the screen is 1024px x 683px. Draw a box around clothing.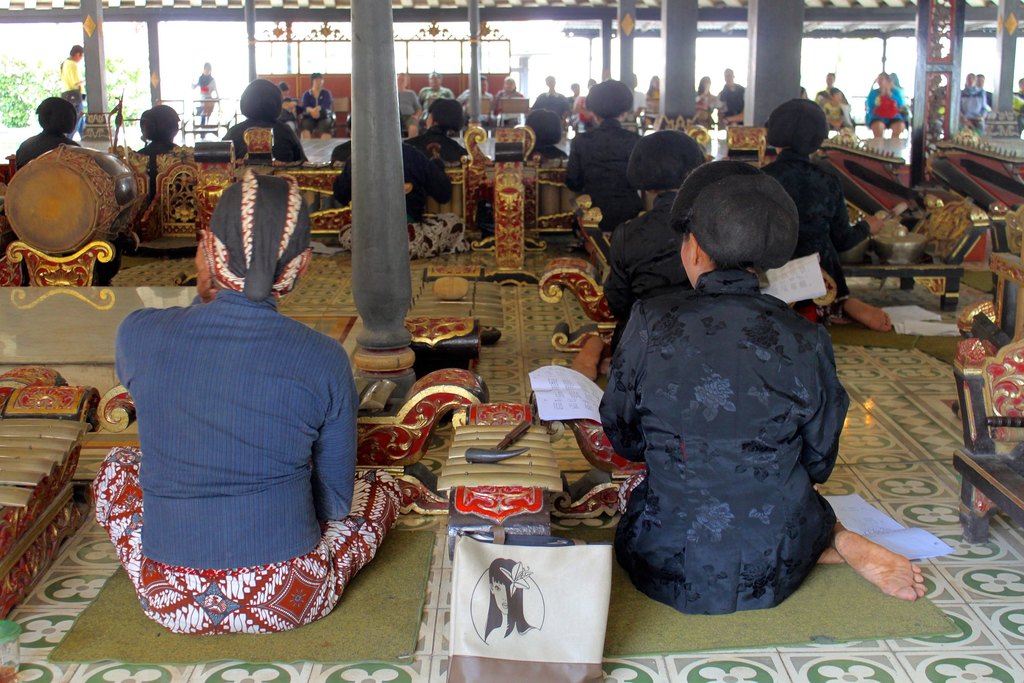
(865,73,912,129).
